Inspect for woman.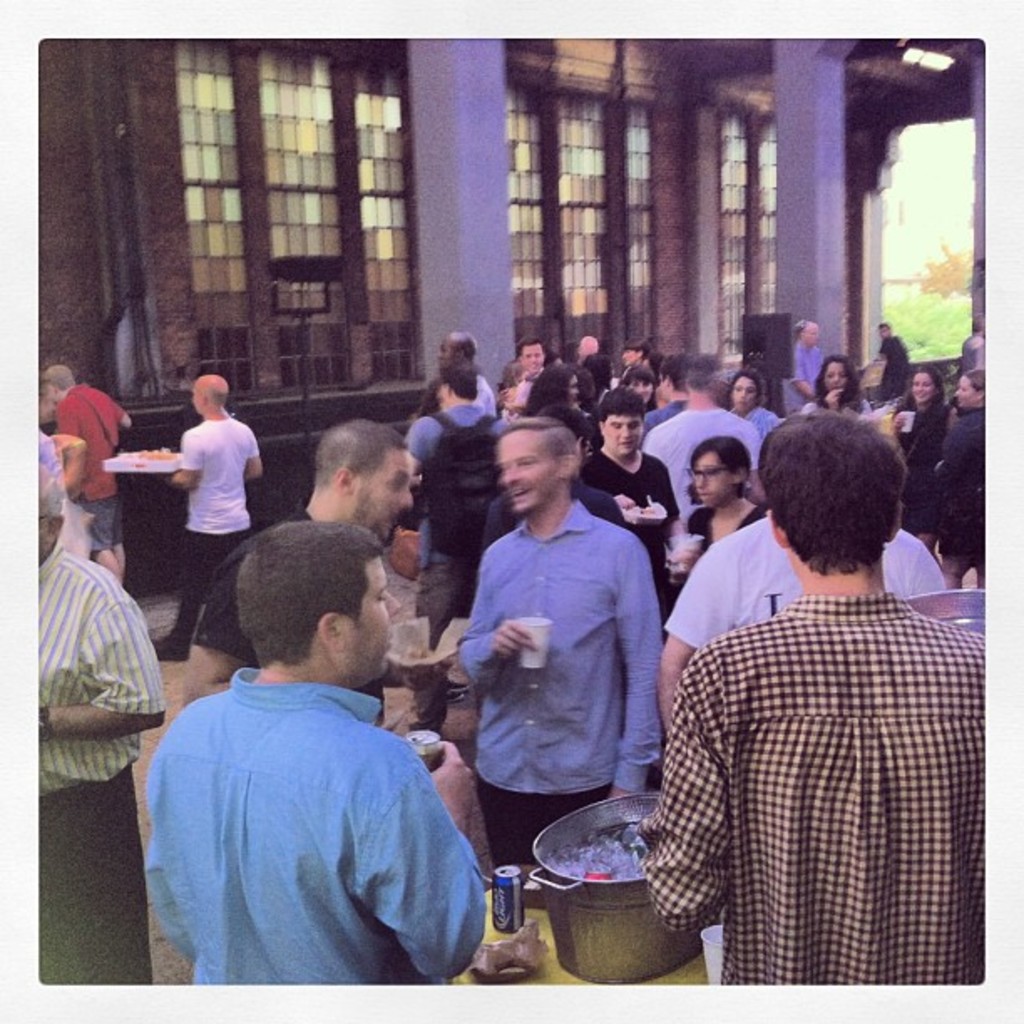
Inspection: left=663, top=438, right=773, bottom=589.
